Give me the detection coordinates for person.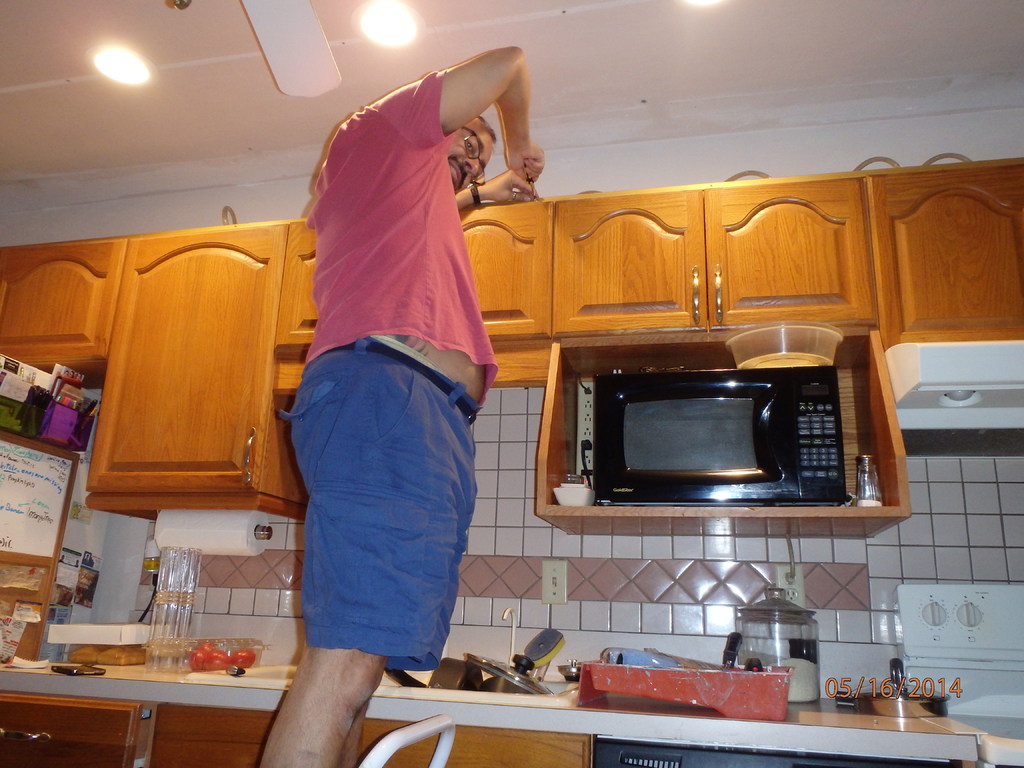
Rect(257, 44, 554, 767).
